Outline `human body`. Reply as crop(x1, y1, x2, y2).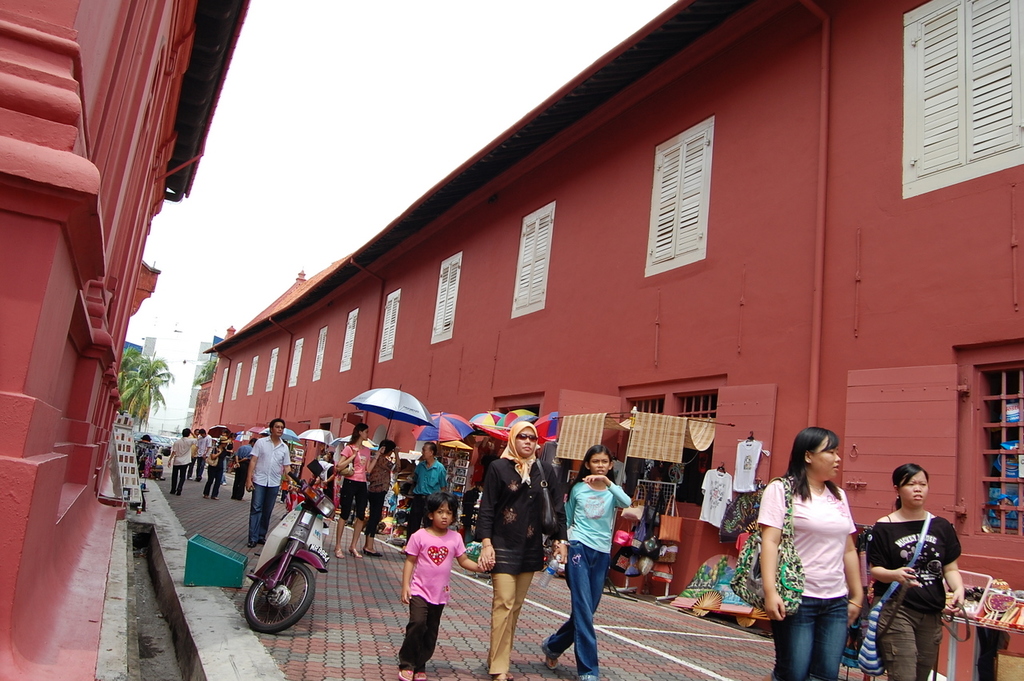
crop(559, 472, 634, 680).
